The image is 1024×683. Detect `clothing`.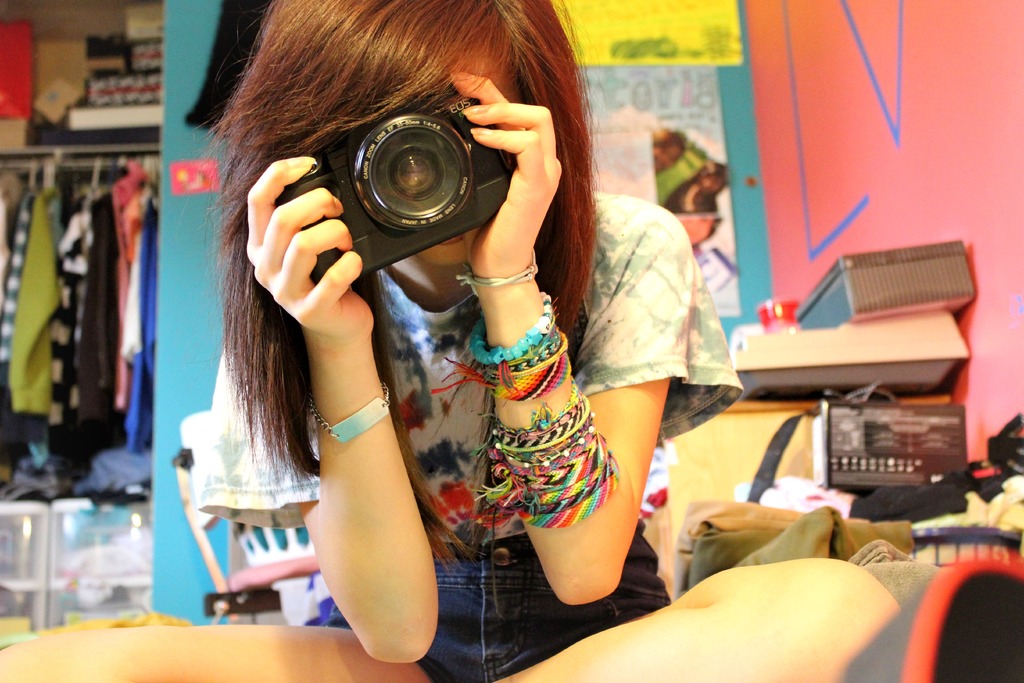
Detection: bbox=(0, 152, 160, 497).
